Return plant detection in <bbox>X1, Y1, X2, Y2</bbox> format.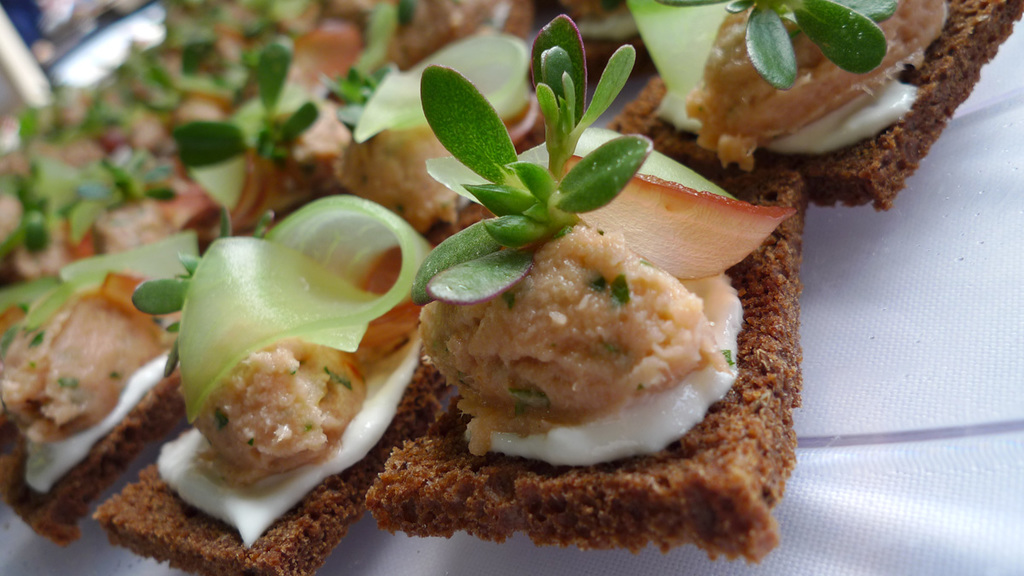
<bbox>409, 5, 659, 308</bbox>.
